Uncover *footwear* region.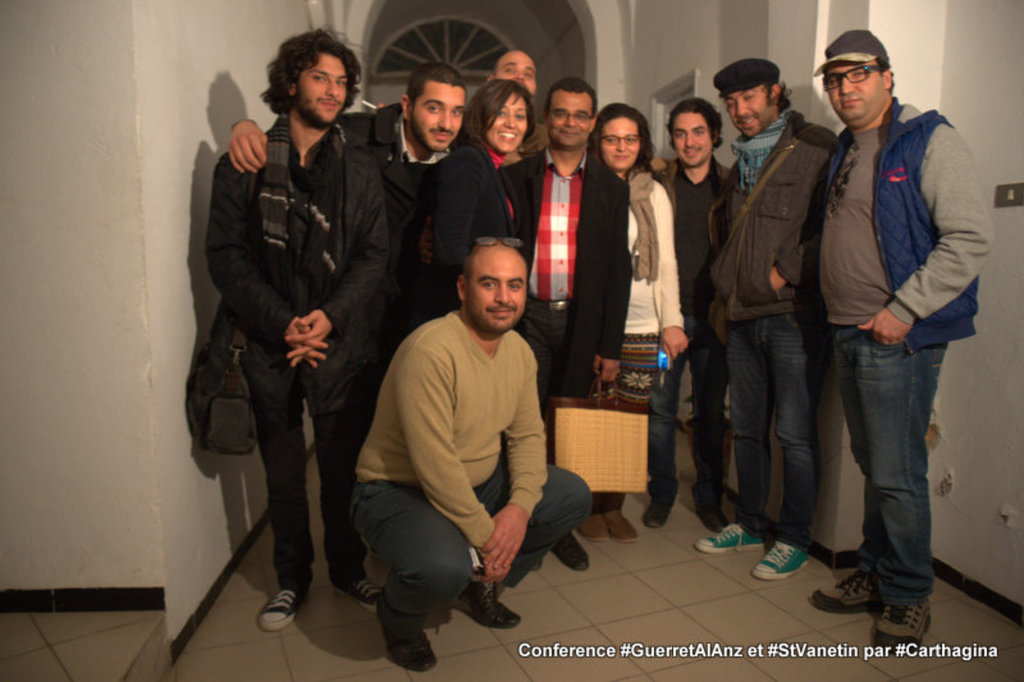
Uncovered: bbox(696, 503, 730, 527).
